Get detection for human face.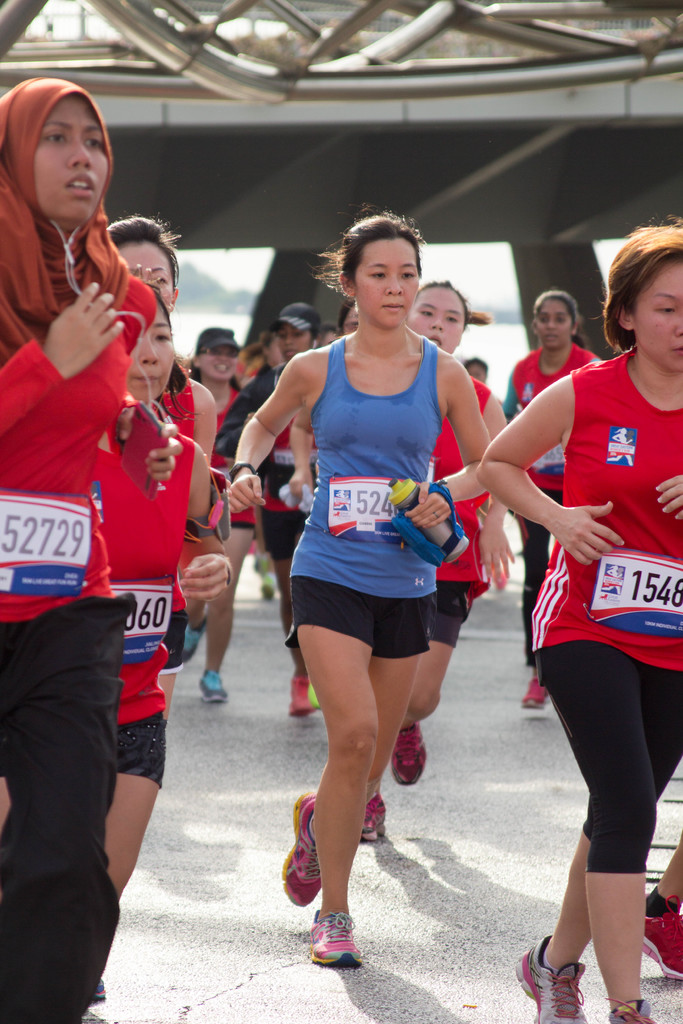
Detection: left=632, top=264, right=682, bottom=369.
